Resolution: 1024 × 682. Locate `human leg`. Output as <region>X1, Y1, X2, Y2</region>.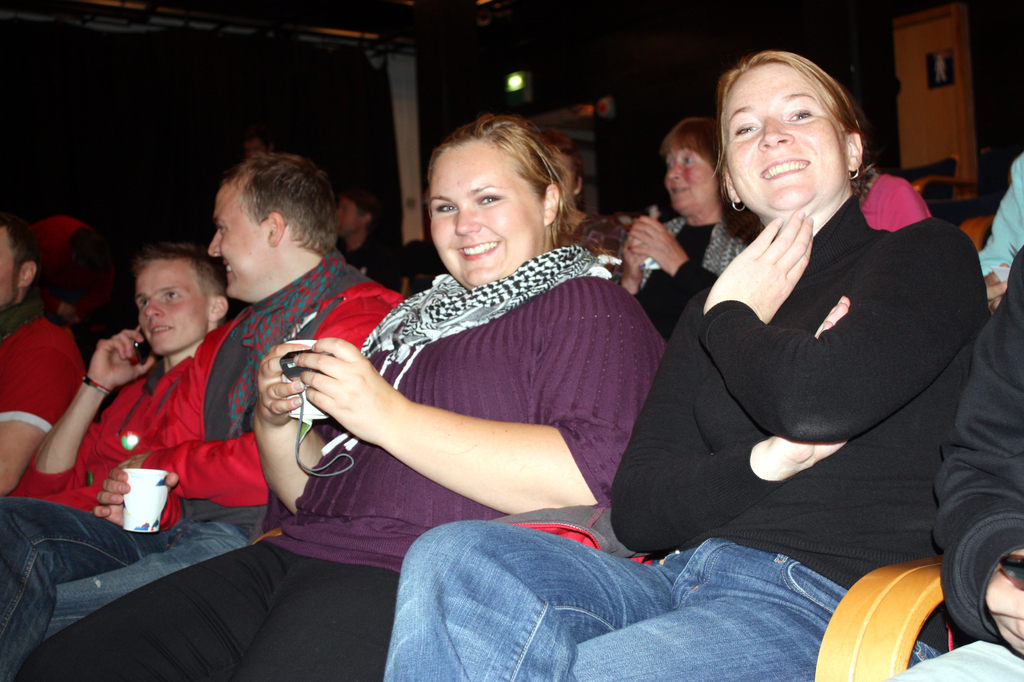
<region>386, 519, 674, 680</region>.
